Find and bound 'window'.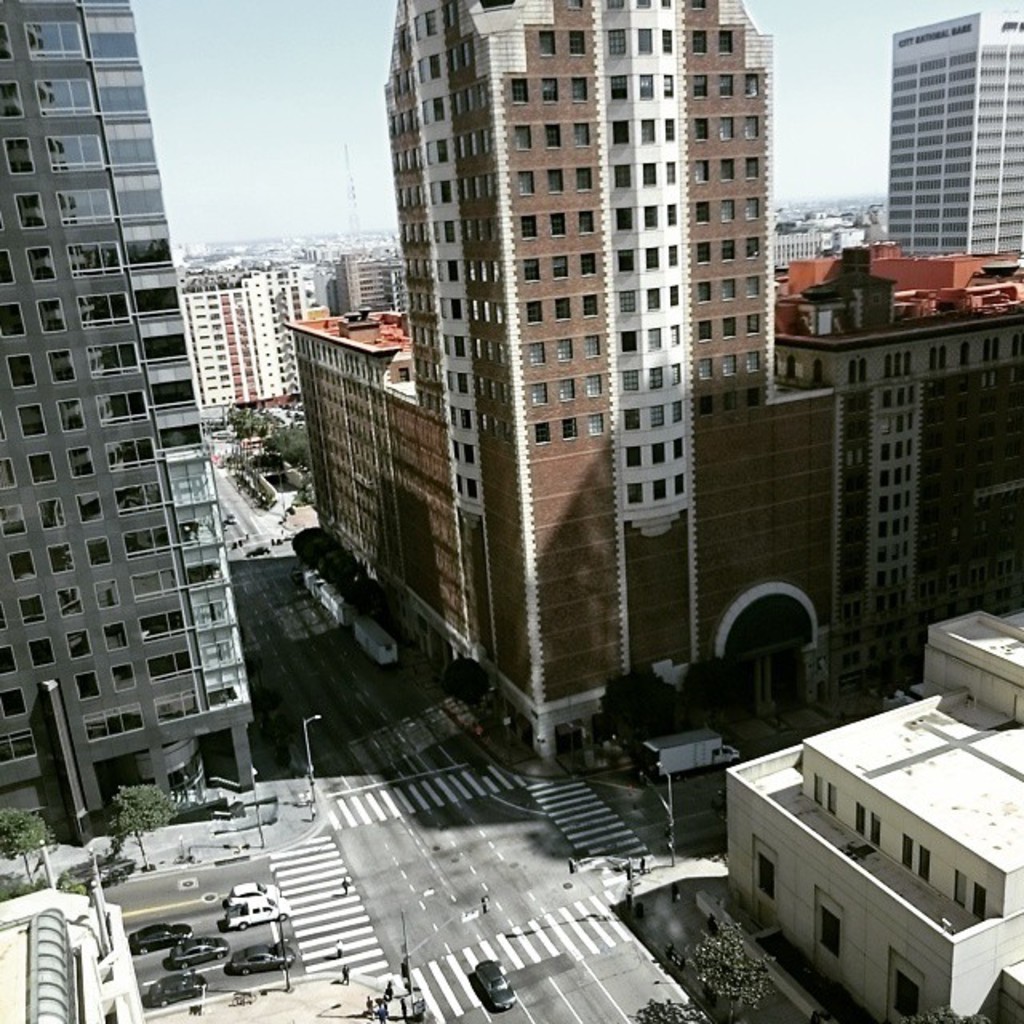
Bound: [661, 203, 678, 227].
